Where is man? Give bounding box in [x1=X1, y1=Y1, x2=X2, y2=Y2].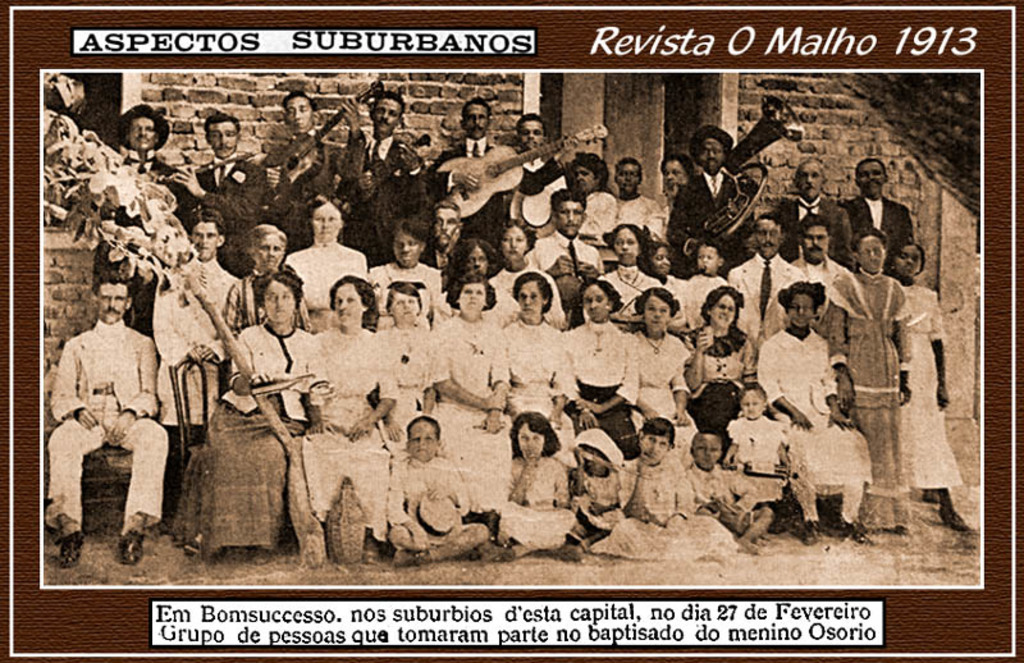
[x1=150, y1=215, x2=244, y2=429].
